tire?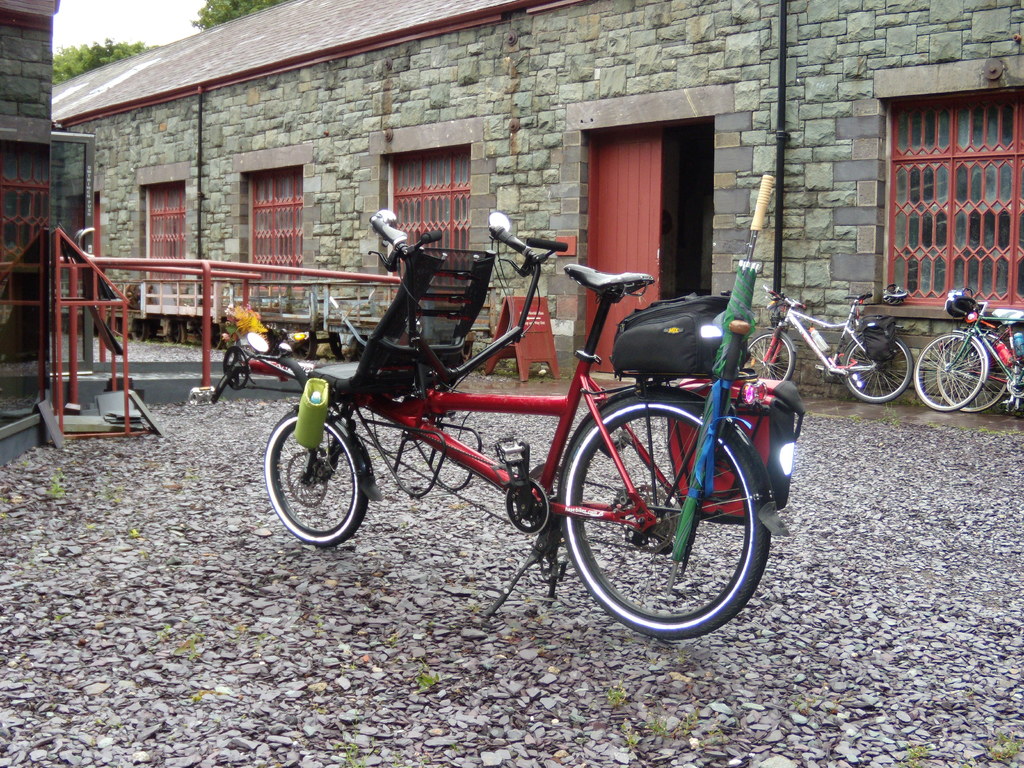
[259,406,377,548]
